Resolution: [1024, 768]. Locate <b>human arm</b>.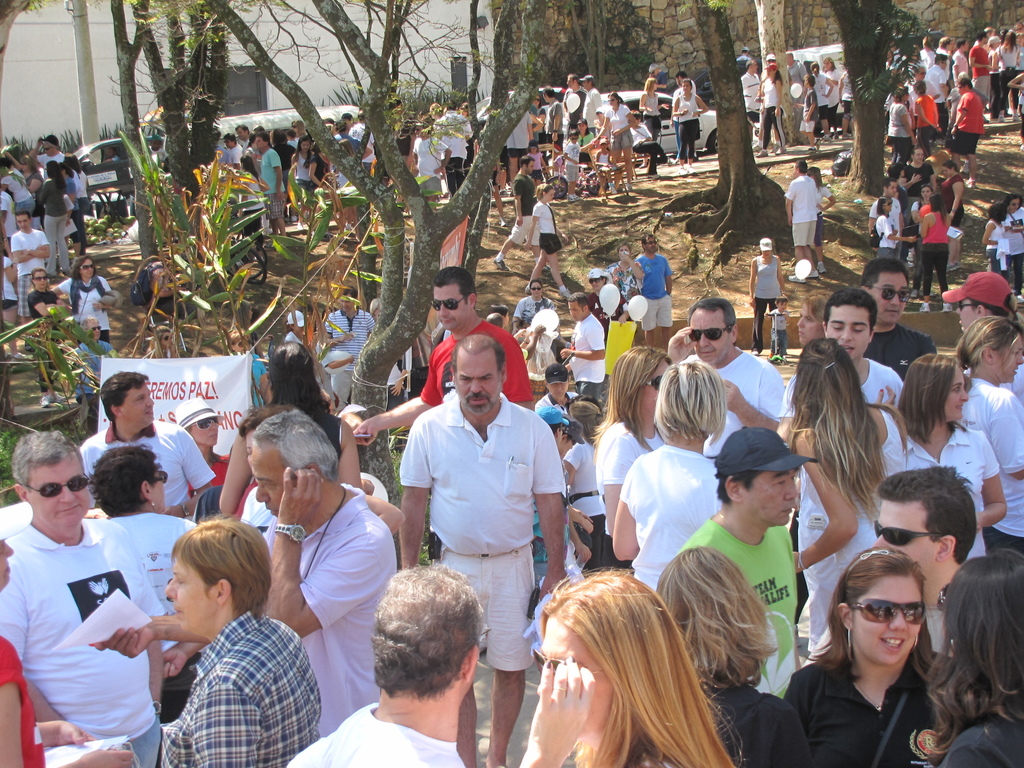
526 413 578 593.
